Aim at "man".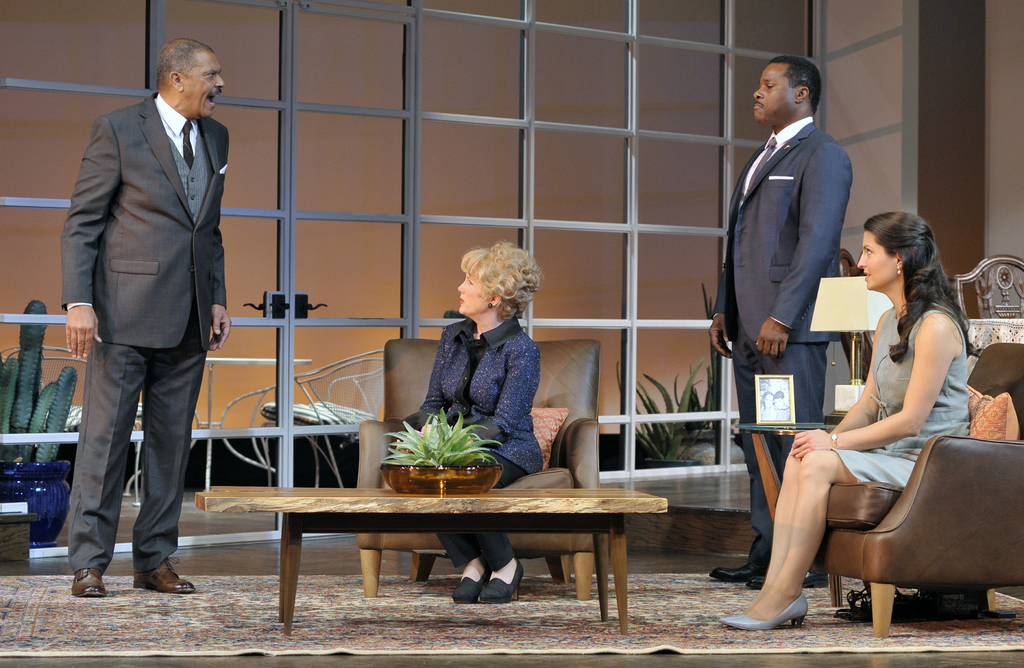
Aimed at 705/58/855/592.
